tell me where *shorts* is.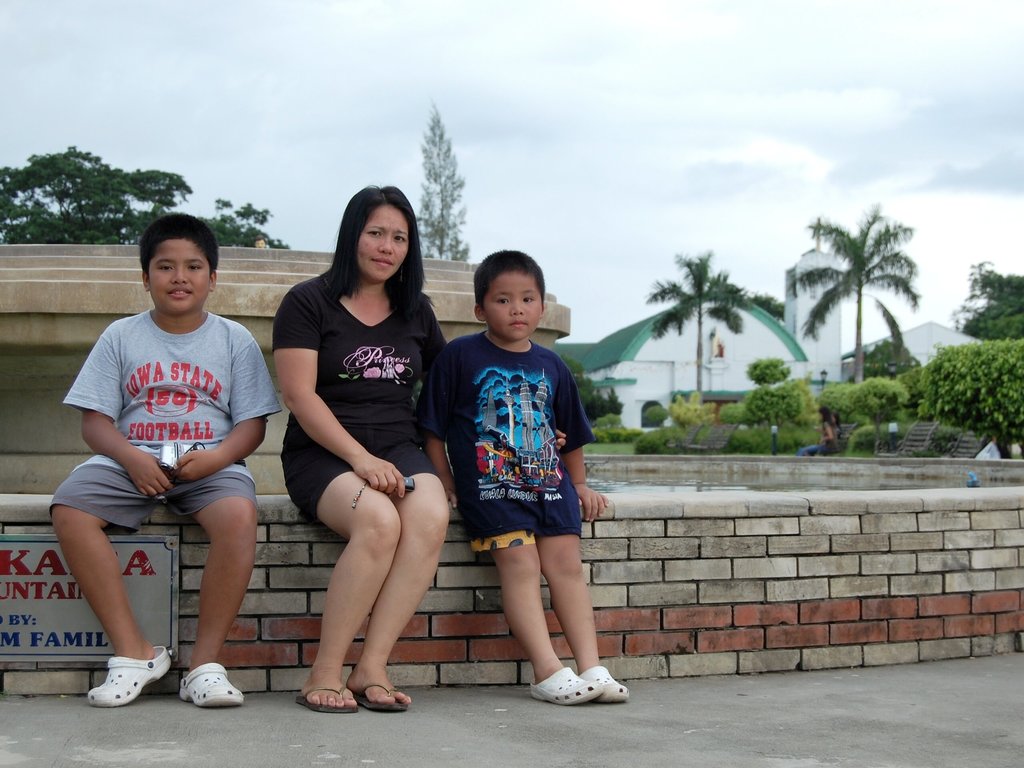
*shorts* is at BBox(470, 531, 538, 553).
